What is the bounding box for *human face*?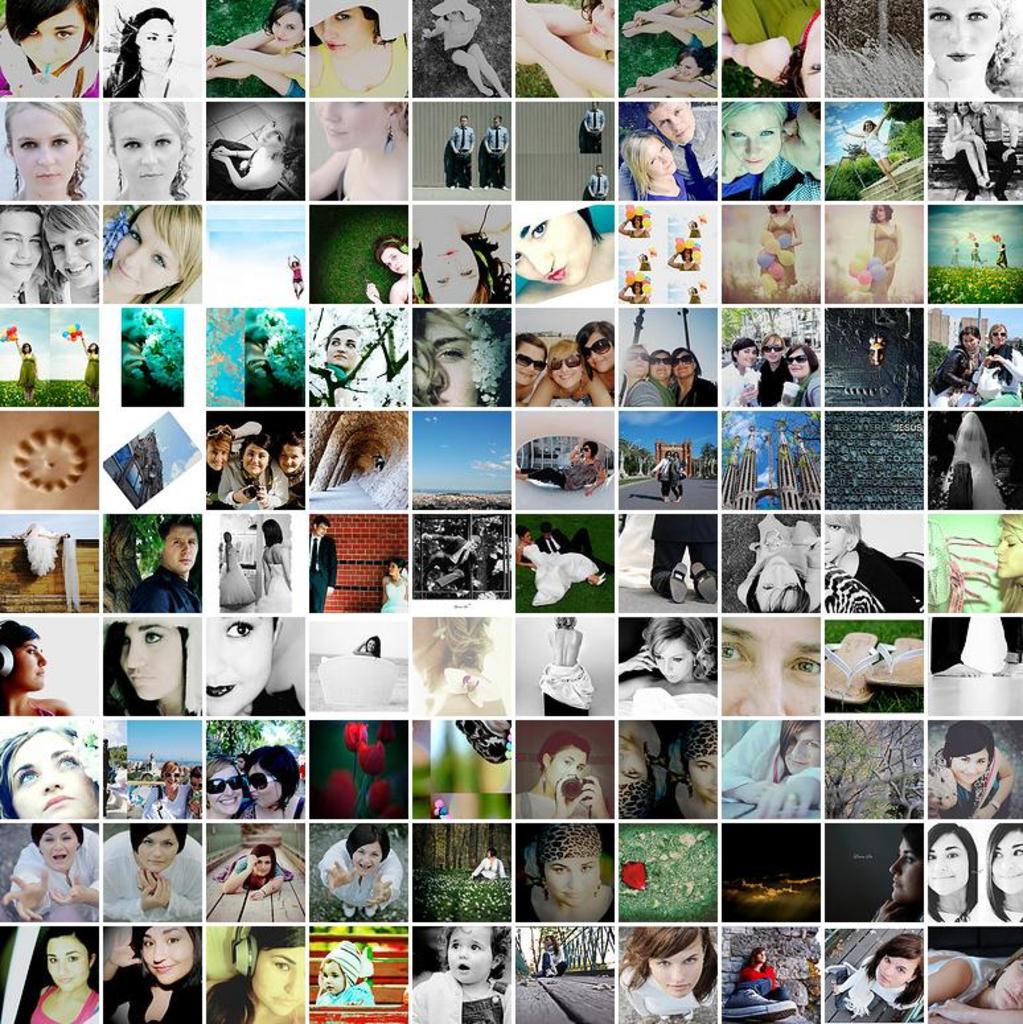
12:1:94:77.
